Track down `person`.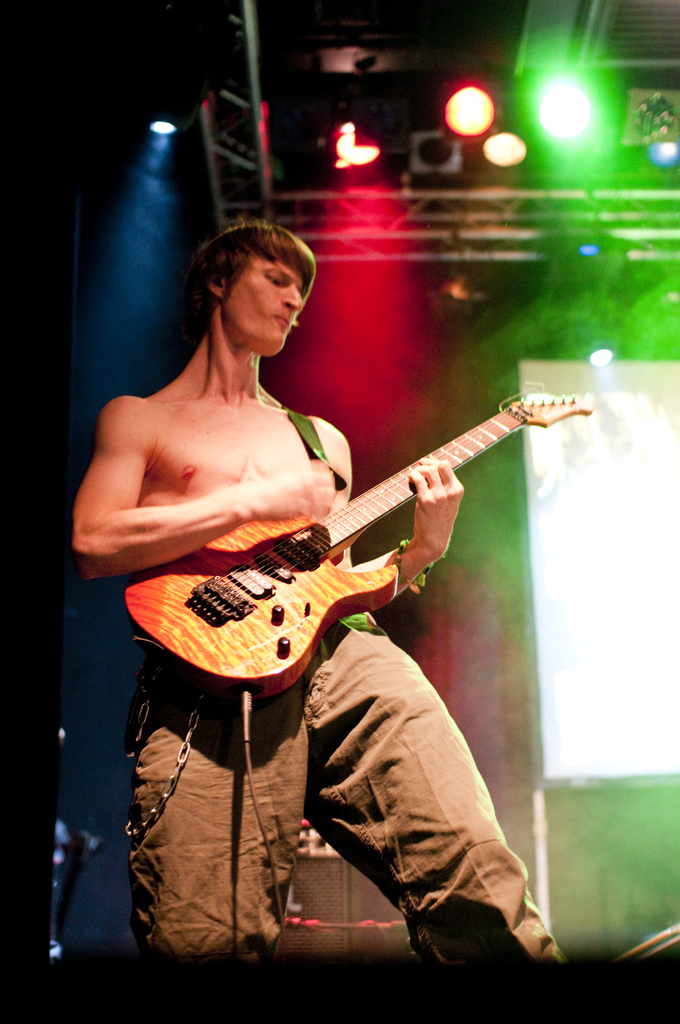
Tracked to 74:216:592:968.
